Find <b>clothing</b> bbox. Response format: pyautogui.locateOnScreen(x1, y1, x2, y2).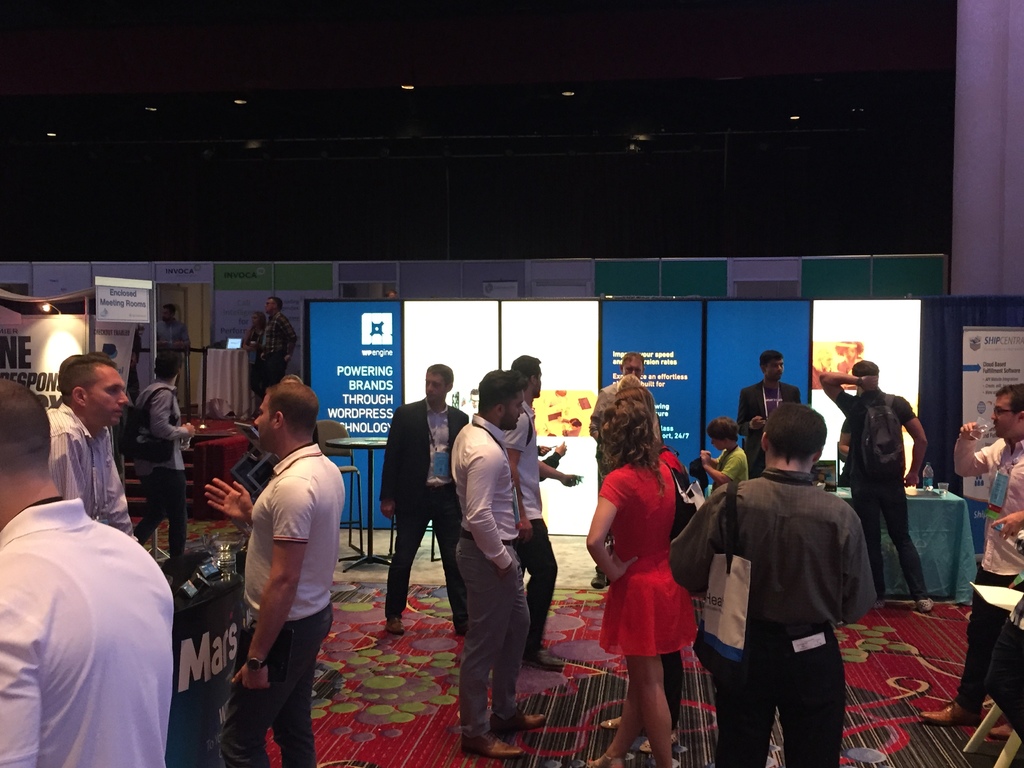
pyautogui.locateOnScreen(451, 412, 531, 740).
